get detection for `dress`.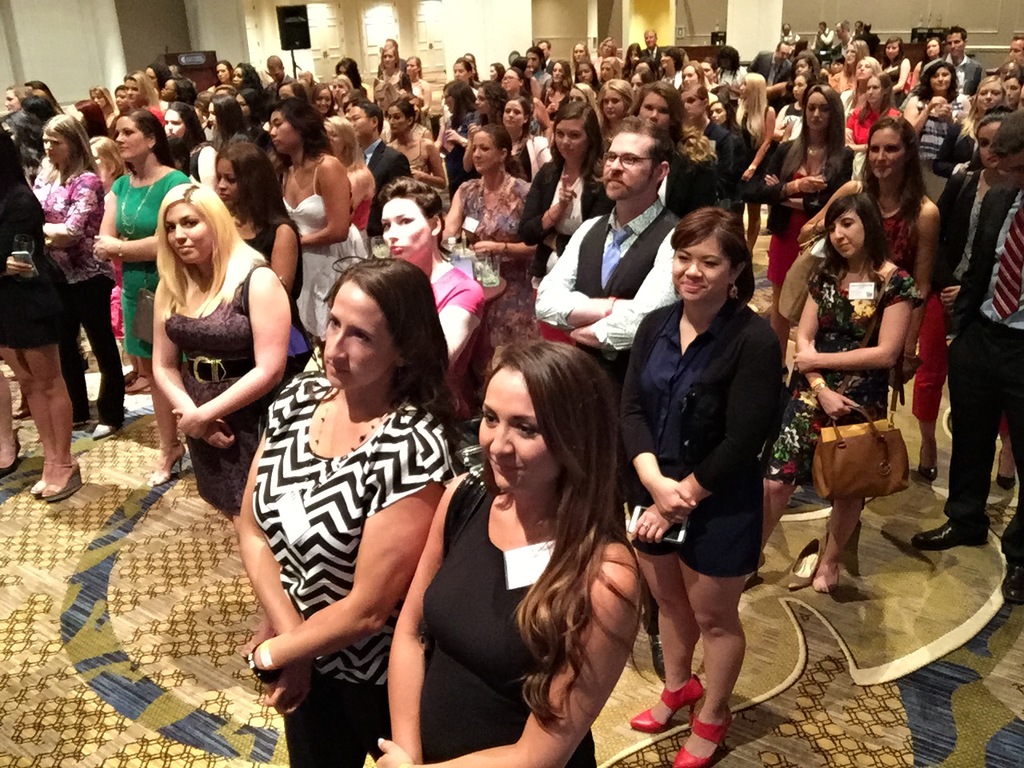
Detection: (left=457, top=174, right=541, bottom=343).
